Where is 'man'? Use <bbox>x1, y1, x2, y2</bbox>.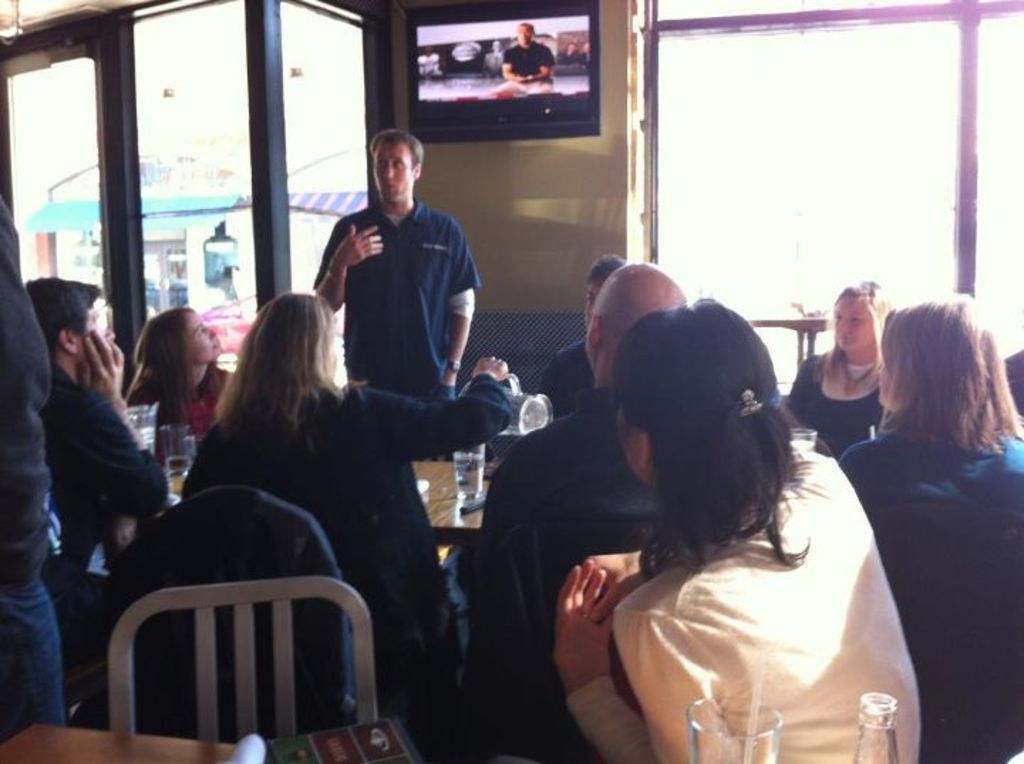
<bbox>24, 270, 174, 737</bbox>.
